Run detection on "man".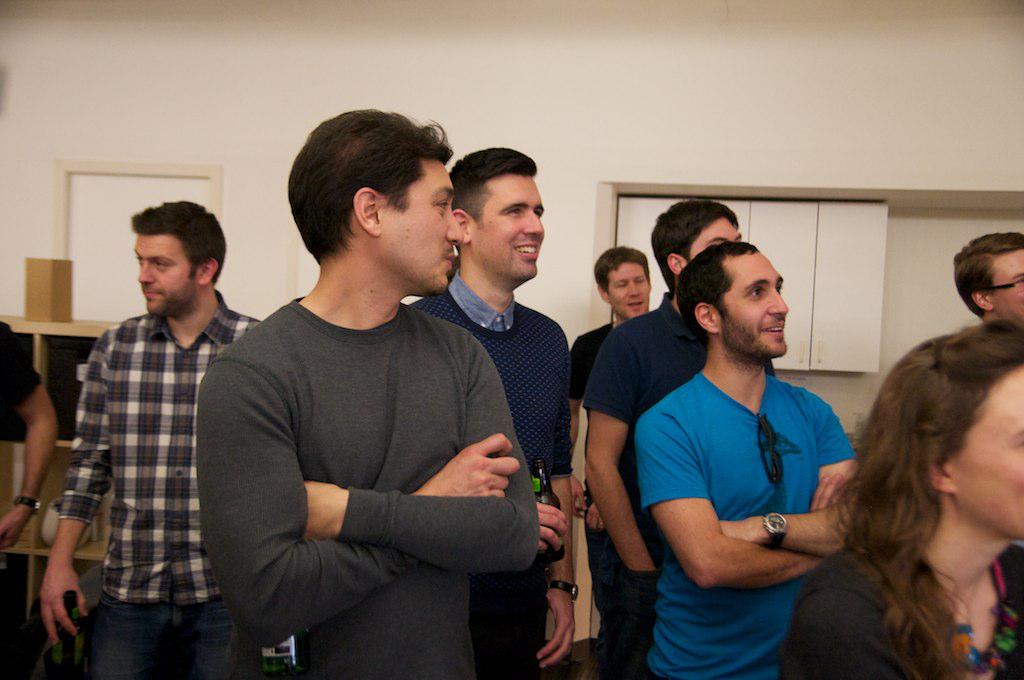
Result: 194, 107, 539, 679.
